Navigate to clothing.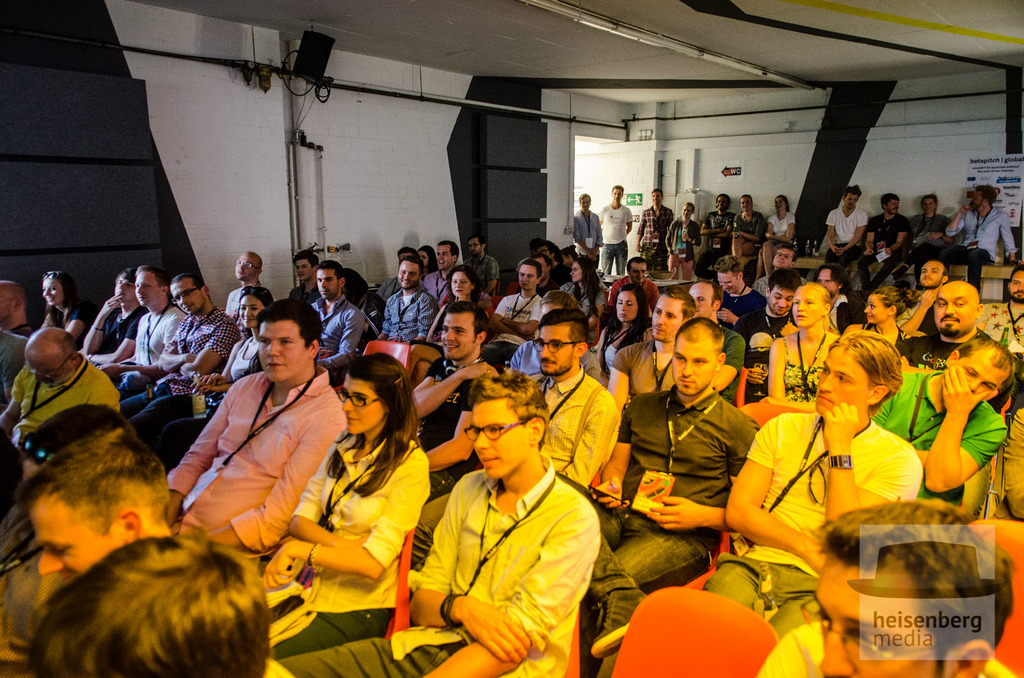
Navigation target: [x1=901, y1=210, x2=945, y2=280].
